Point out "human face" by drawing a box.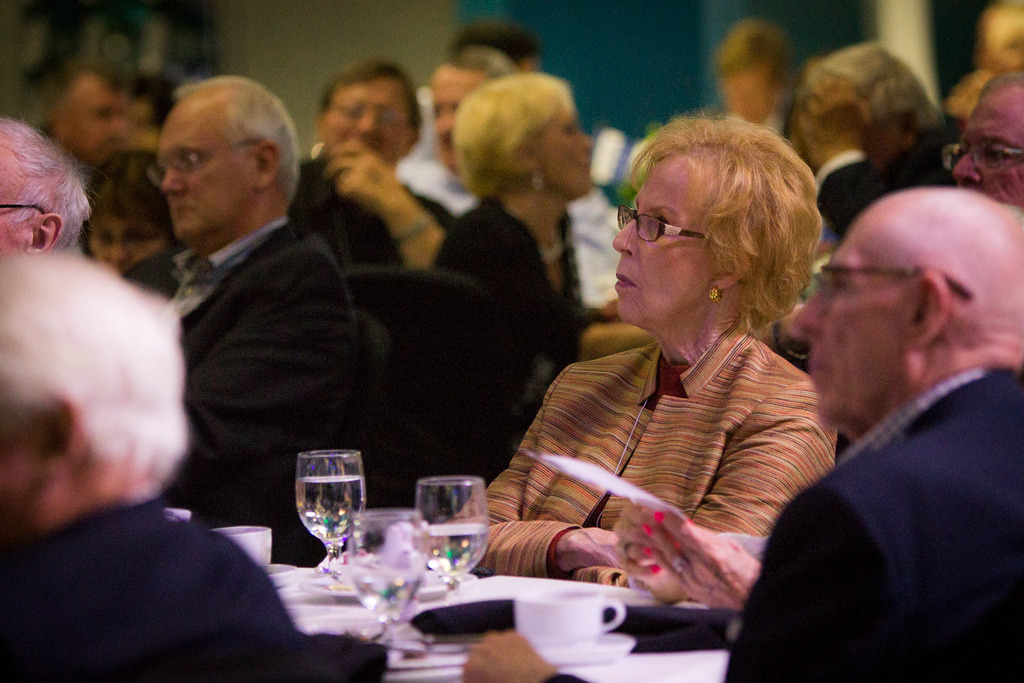
<bbox>951, 93, 1023, 207</bbox>.
